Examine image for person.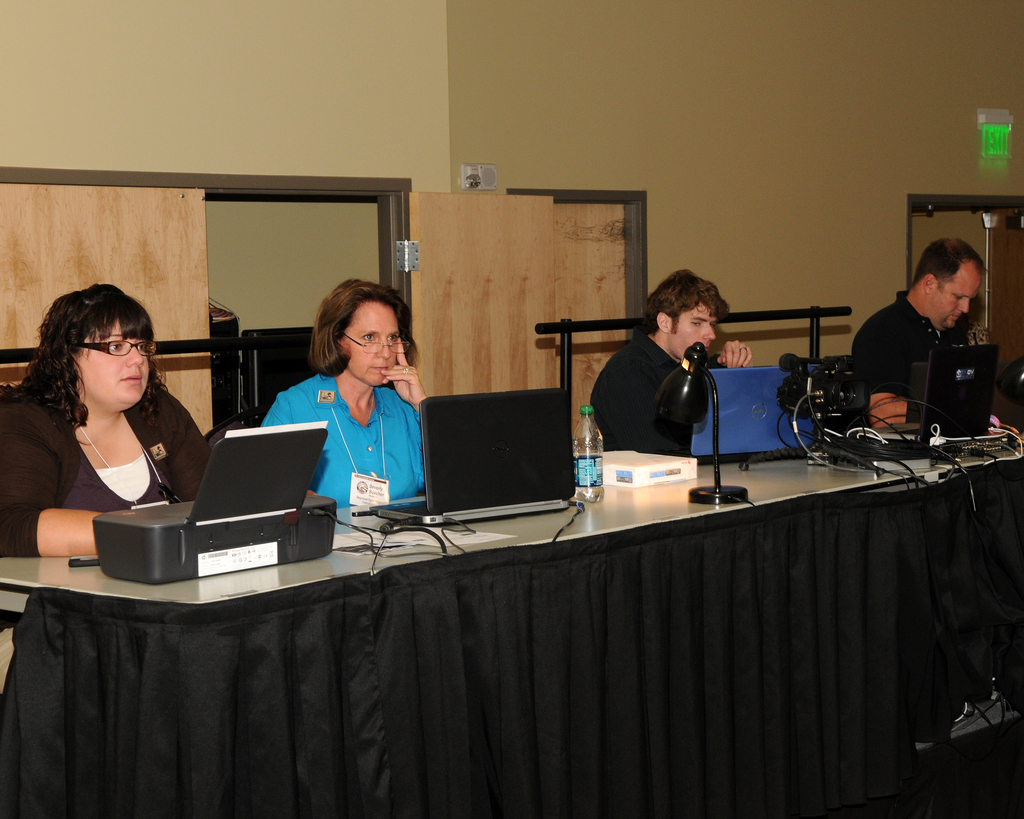
Examination result: {"left": 849, "top": 243, "right": 994, "bottom": 425}.
